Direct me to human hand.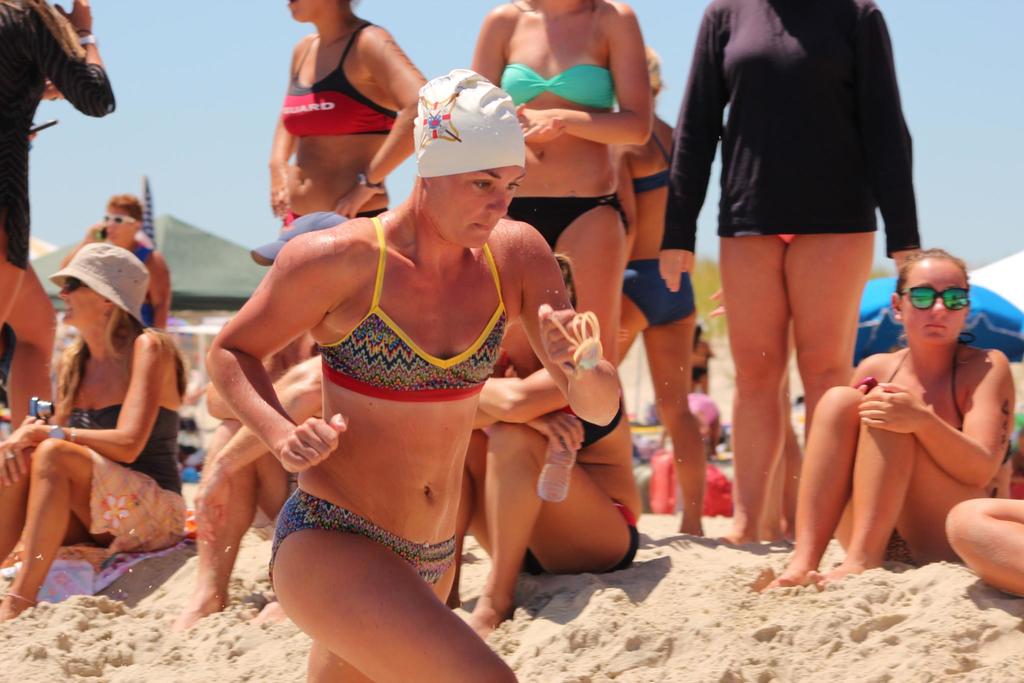
Direction: rect(525, 409, 584, 456).
